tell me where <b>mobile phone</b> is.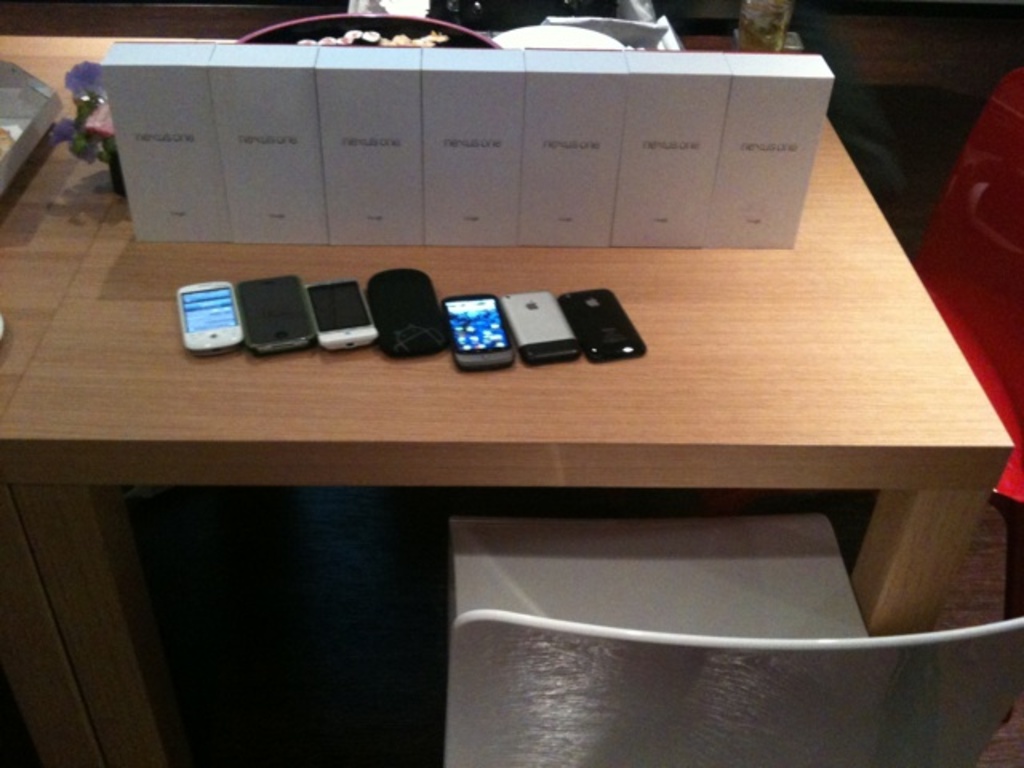
<b>mobile phone</b> is at <box>443,293,517,374</box>.
